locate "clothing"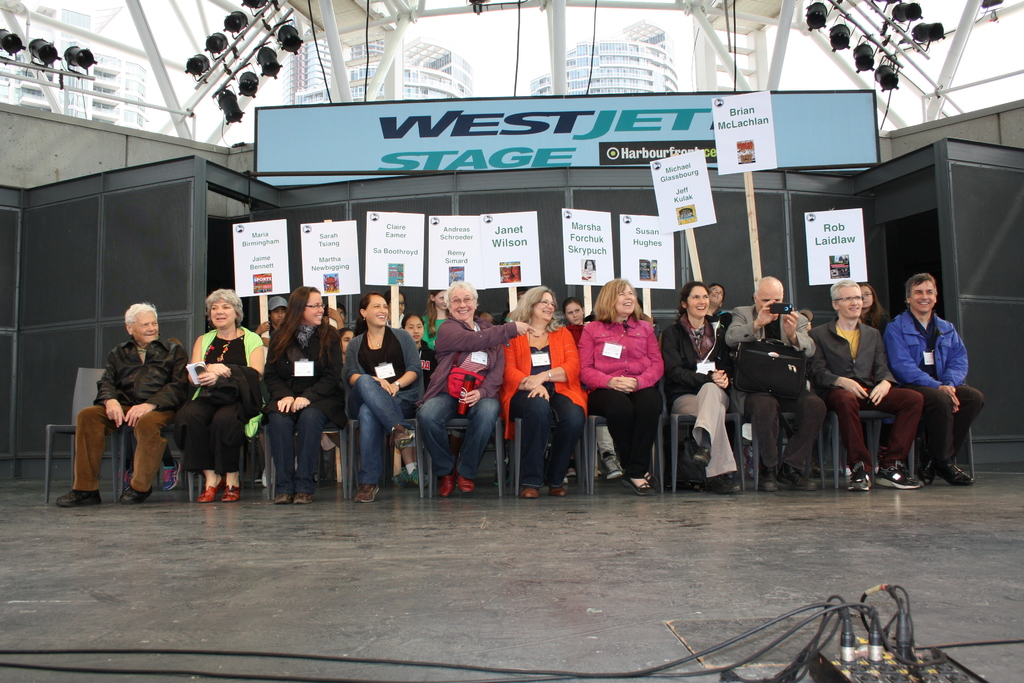
(556, 313, 596, 365)
